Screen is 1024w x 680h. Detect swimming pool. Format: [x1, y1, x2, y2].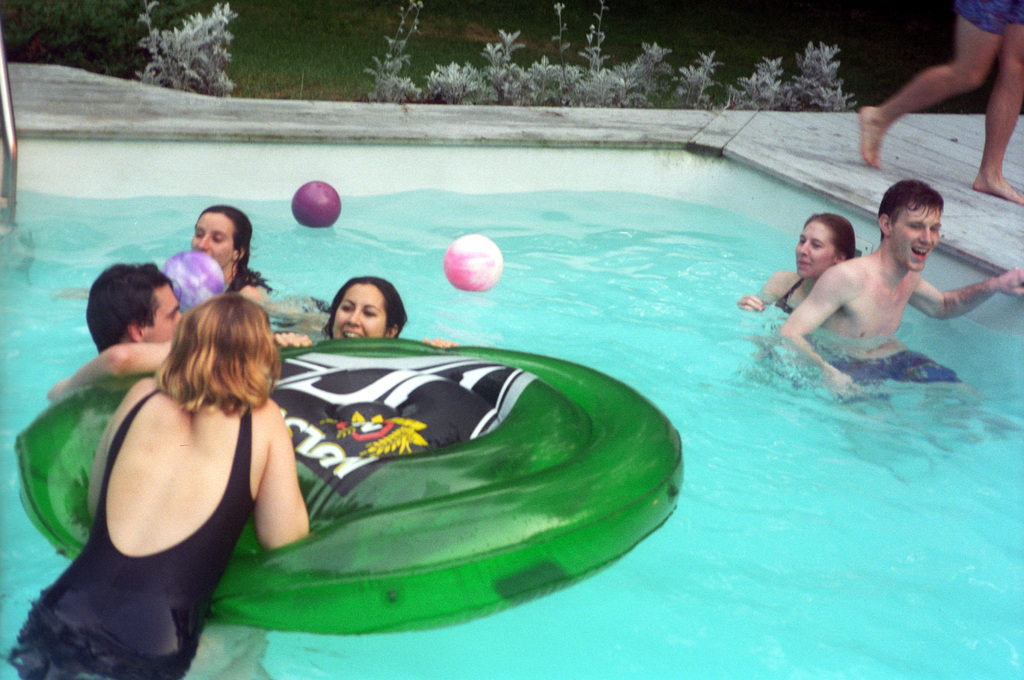
[0, 143, 876, 679].
